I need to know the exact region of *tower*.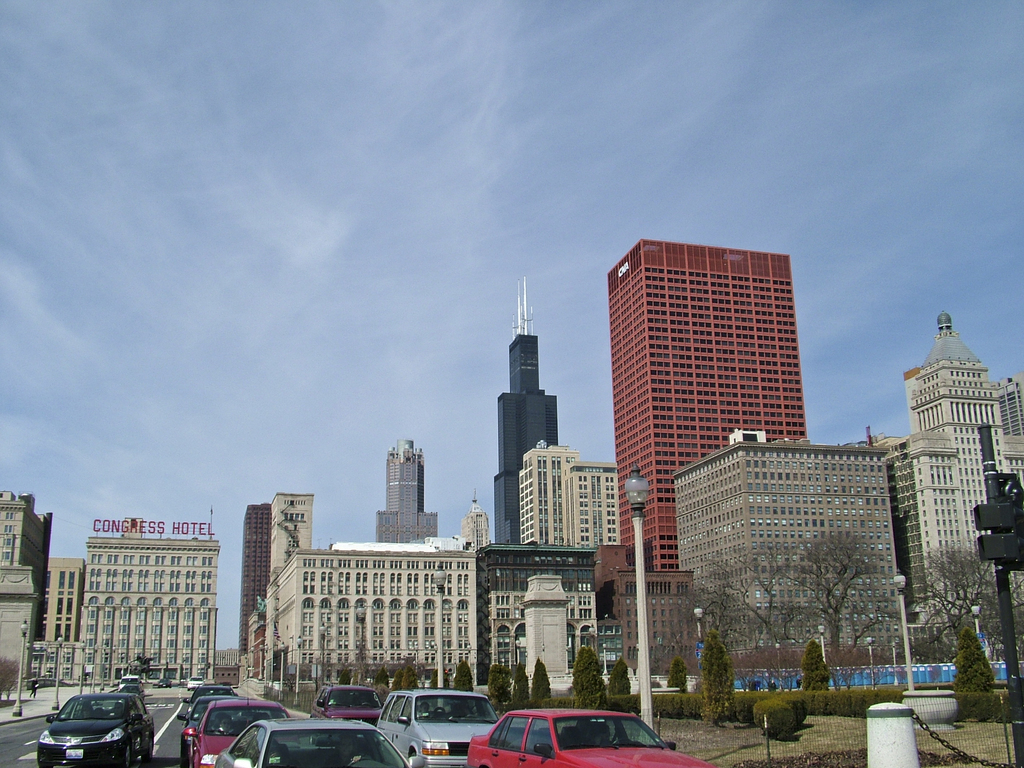
Region: bbox(900, 311, 1023, 650).
